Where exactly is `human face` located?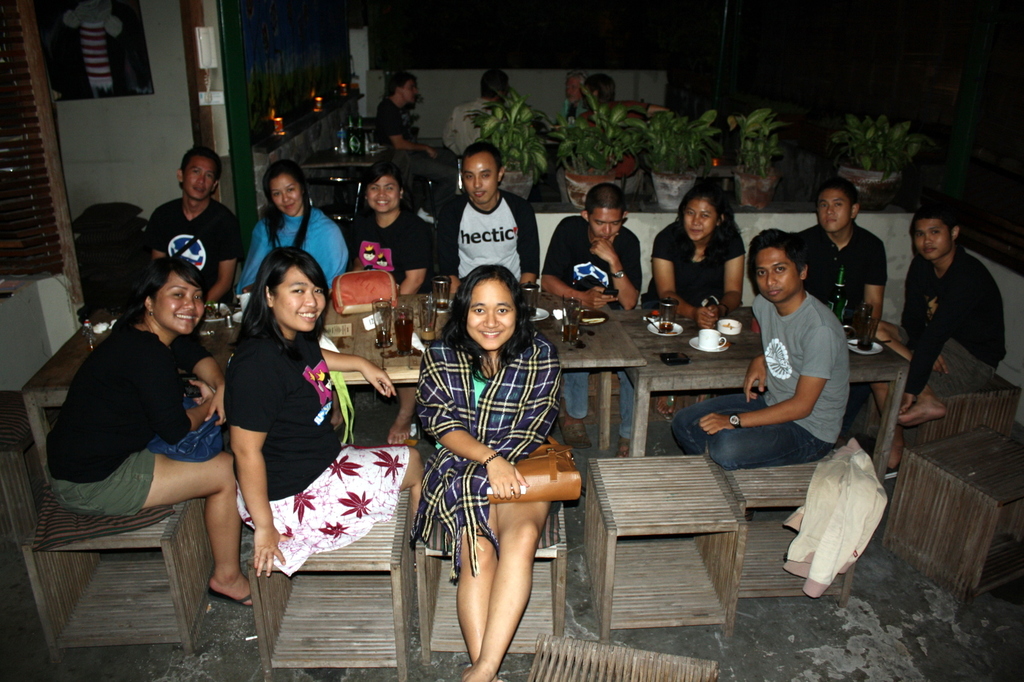
Its bounding box is [463,149,504,206].
